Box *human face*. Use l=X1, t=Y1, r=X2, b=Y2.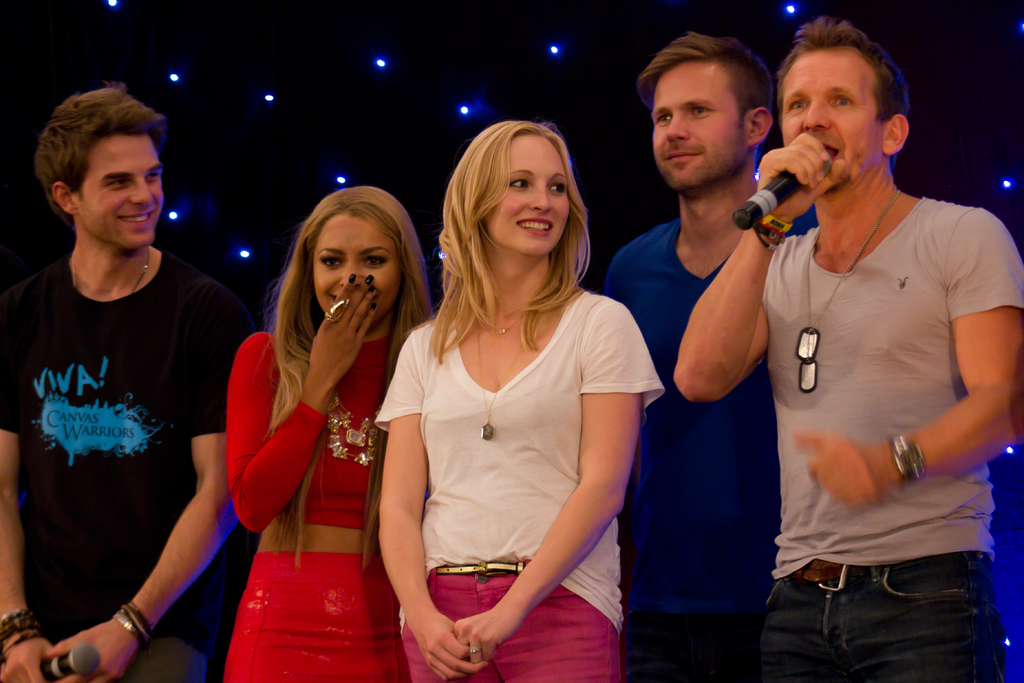
l=651, t=60, r=747, b=188.
